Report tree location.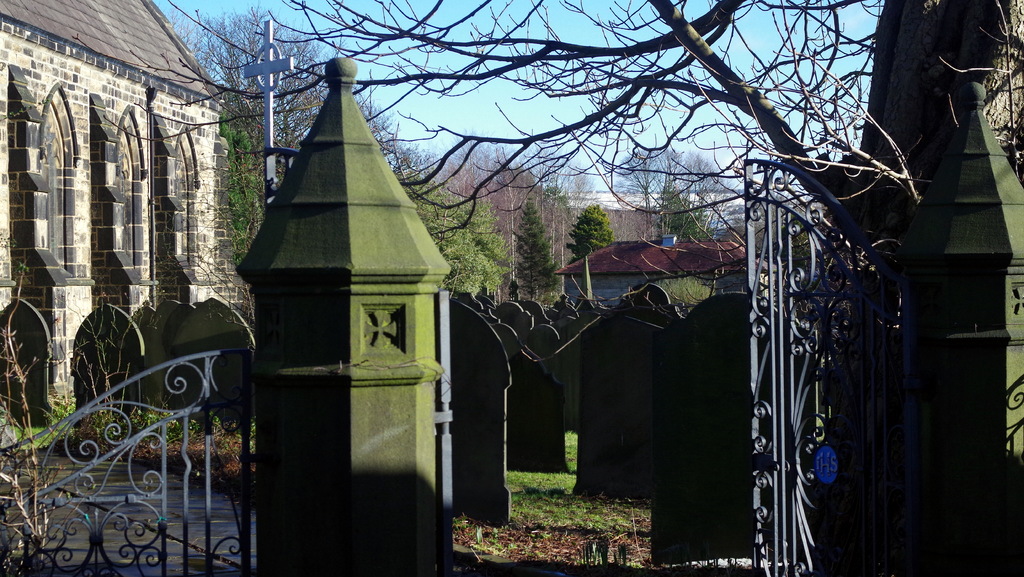
Report: BBox(574, 199, 612, 257).
